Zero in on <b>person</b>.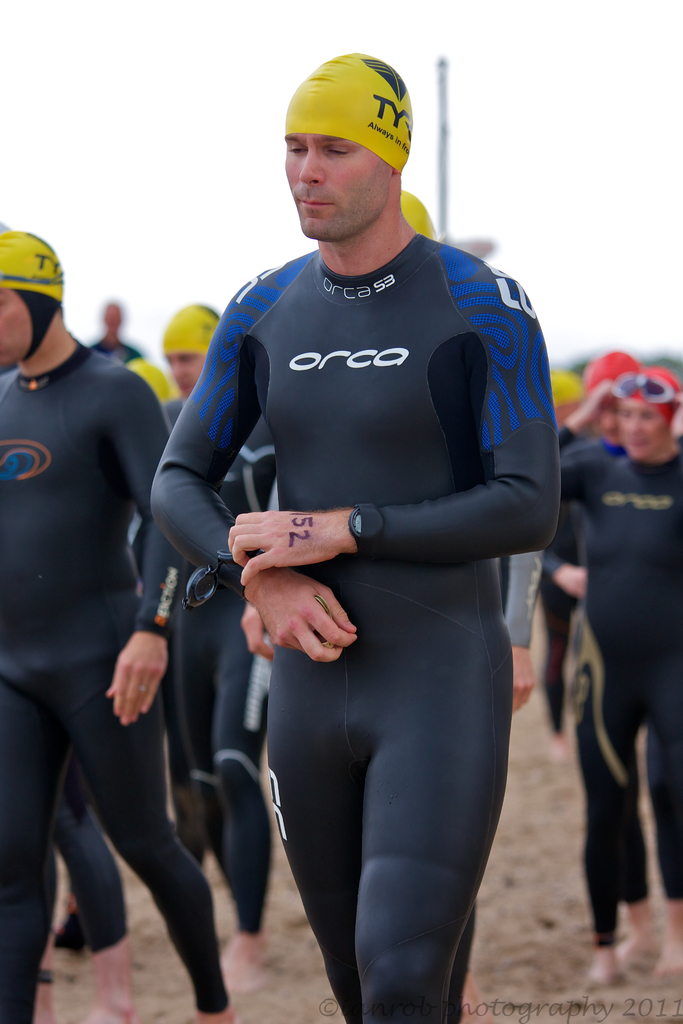
Zeroed in: <bbox>0, 232, 229, 1023</bbox>.
